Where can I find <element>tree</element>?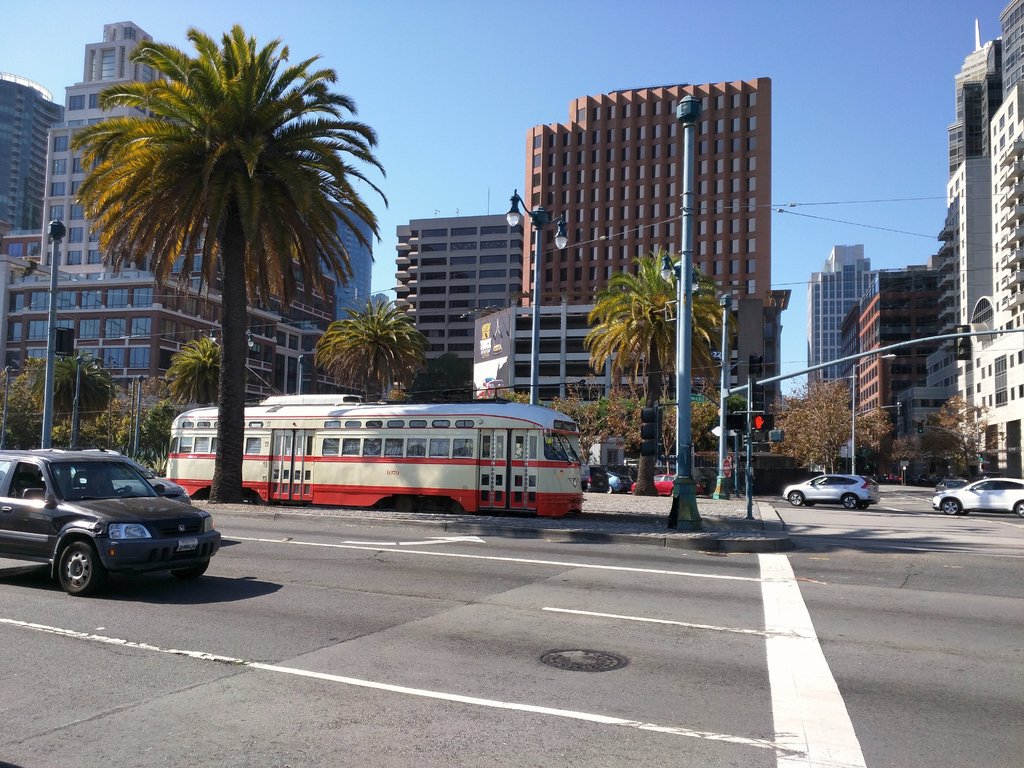
You can find it at (left=769, top=371, right=892, bottom=471).
